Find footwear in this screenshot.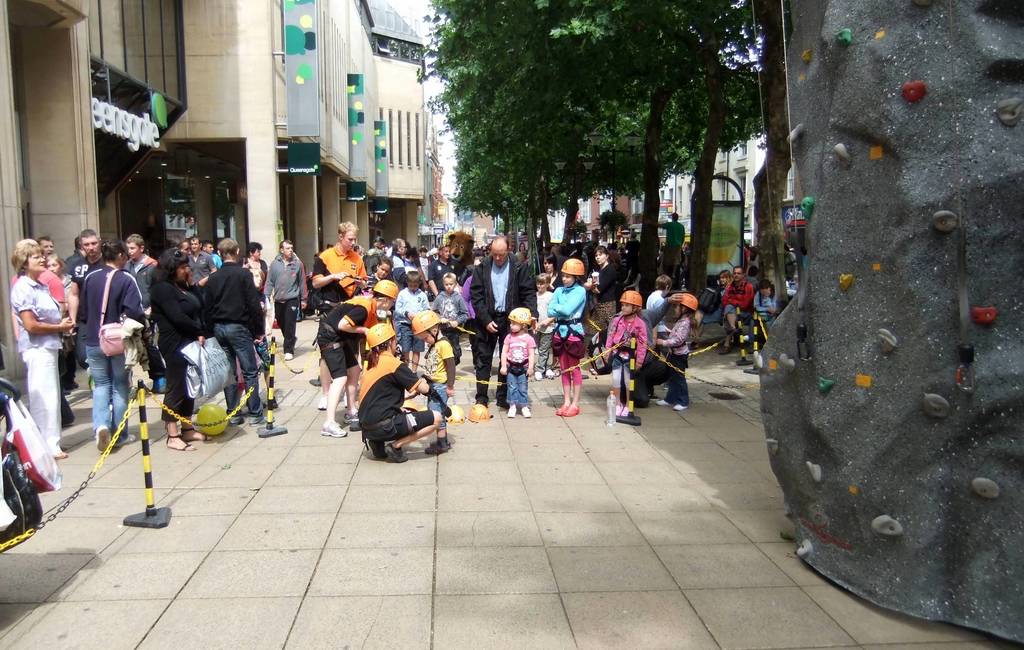
The bounding box for footwear is {"x1": 535, "y1": 372, "x2": 541, "y2": 380}.
